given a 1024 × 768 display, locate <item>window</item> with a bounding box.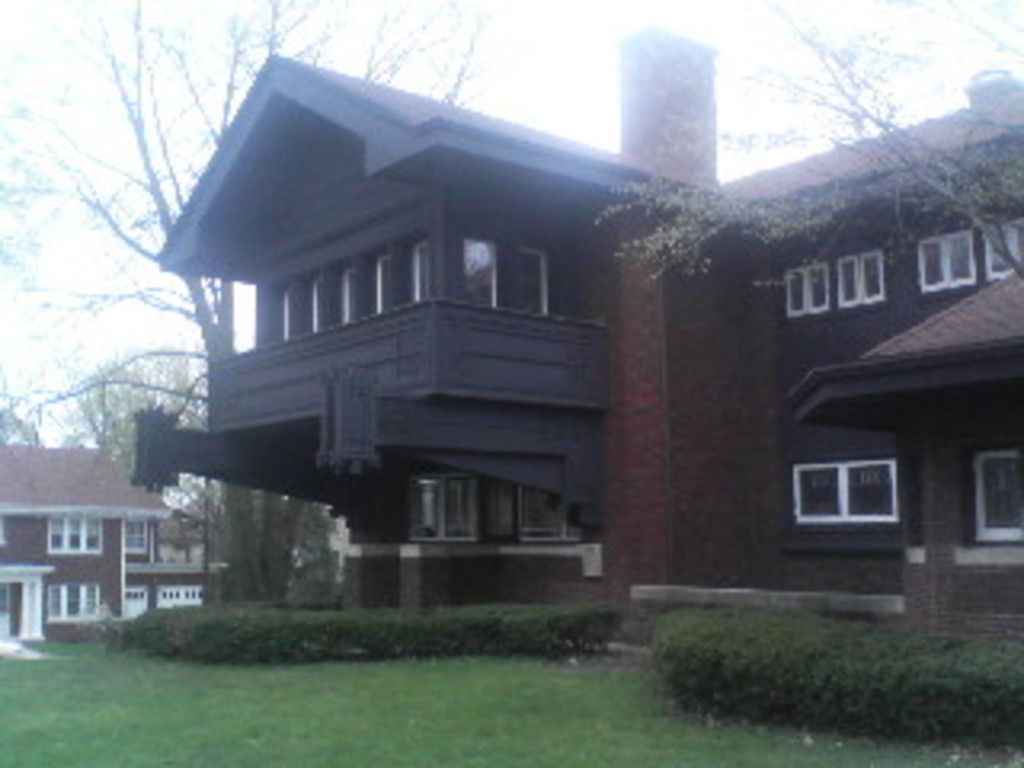
Located: bbox=(352, 253, 390, 317).
